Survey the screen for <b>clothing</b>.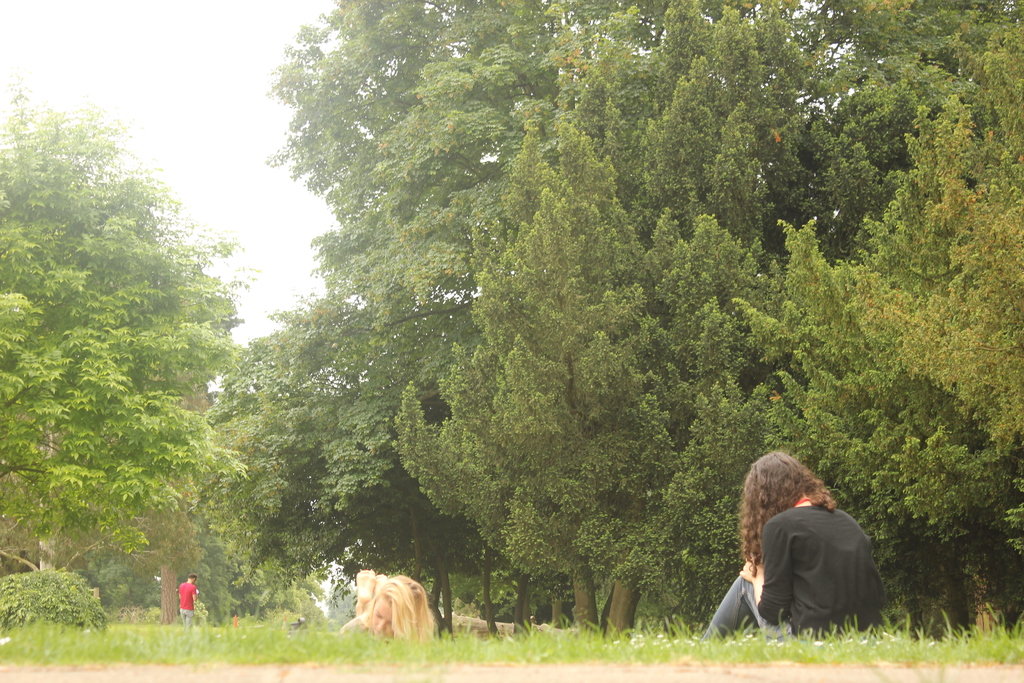
Survey found: locate(695, 568, 784, 652).
